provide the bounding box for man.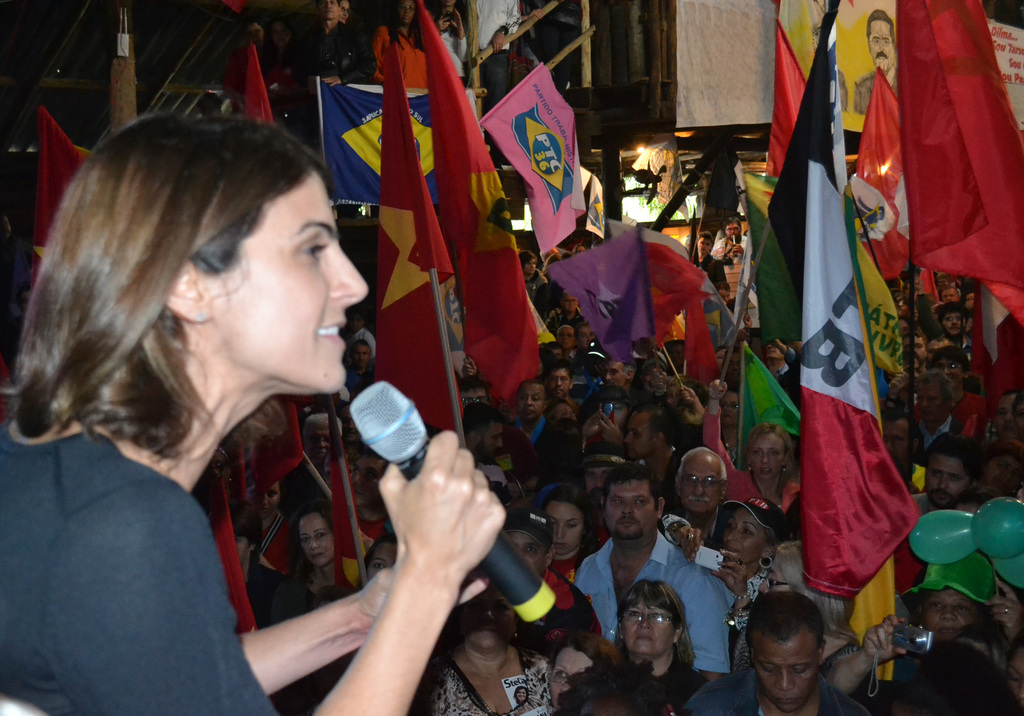
<bbox>694, 601, 872, 715</bbox>.
